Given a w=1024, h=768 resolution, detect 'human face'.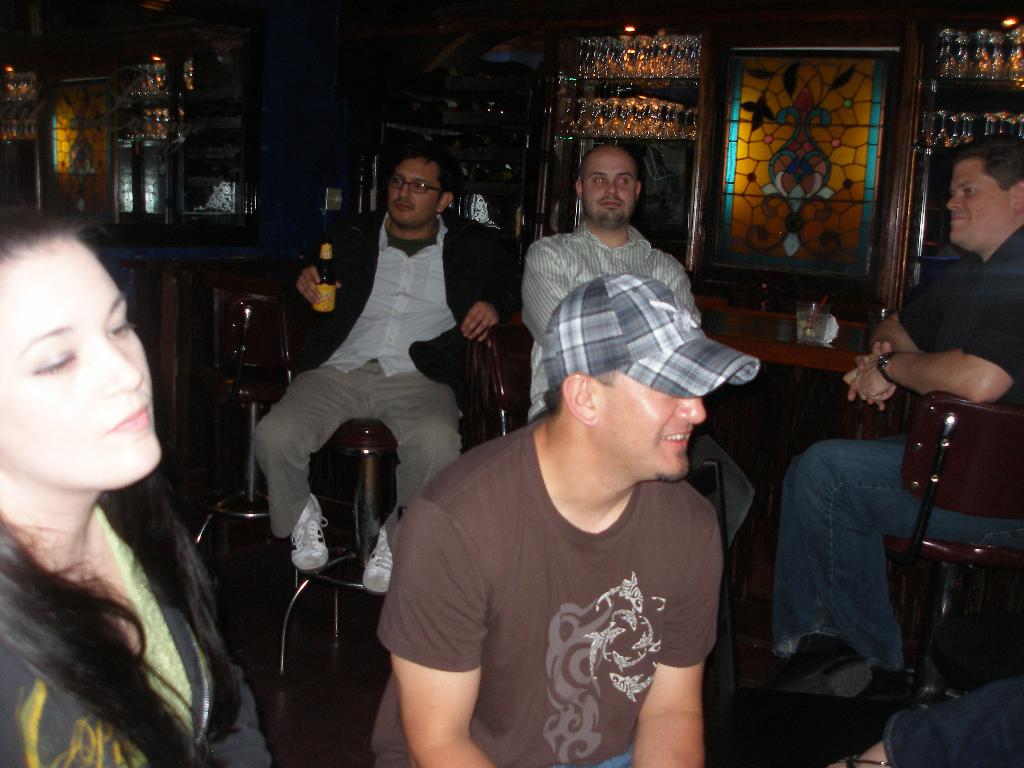
select_region(582, 148, 636, 224).
